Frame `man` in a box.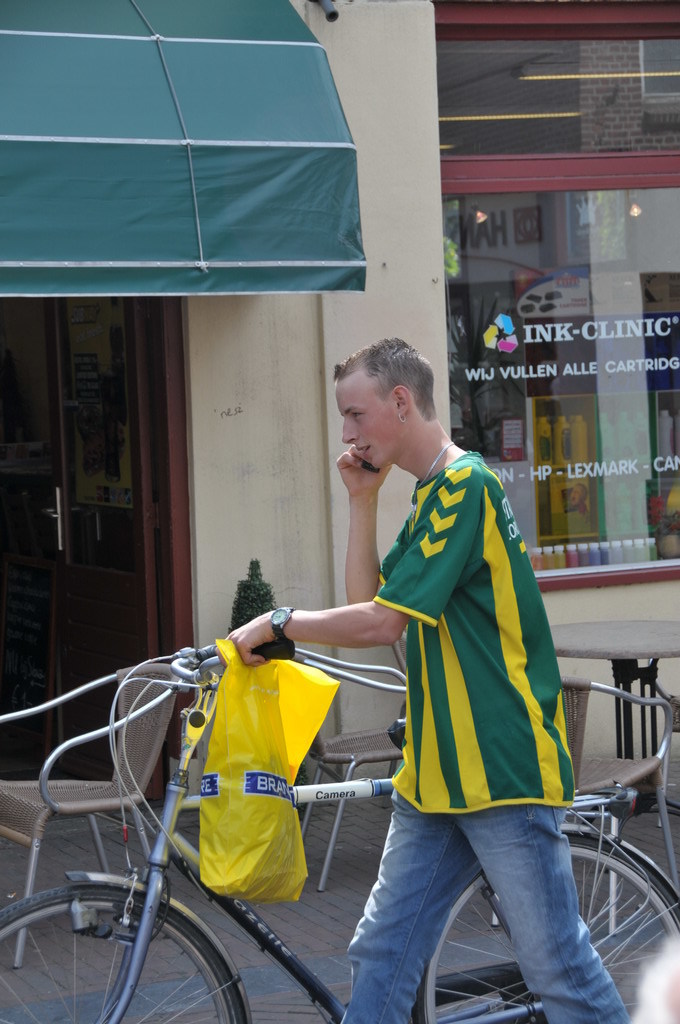
region(253, 354, 596, 999).
